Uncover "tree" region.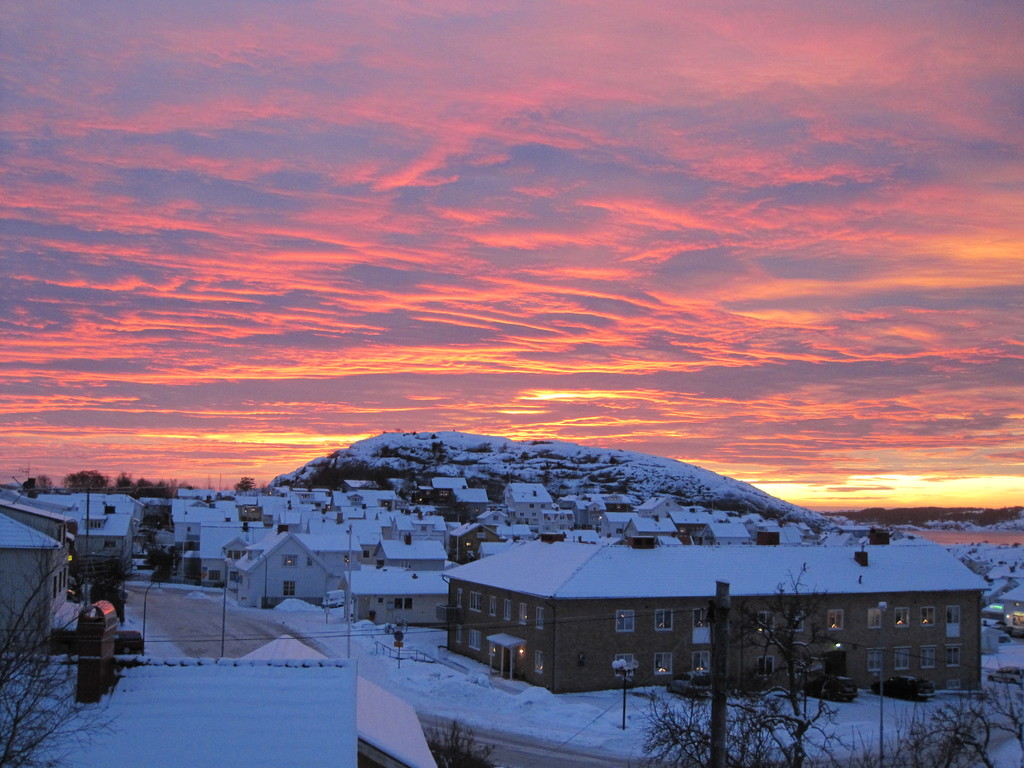
Uncovered: box(26, 471, 55, 495).
